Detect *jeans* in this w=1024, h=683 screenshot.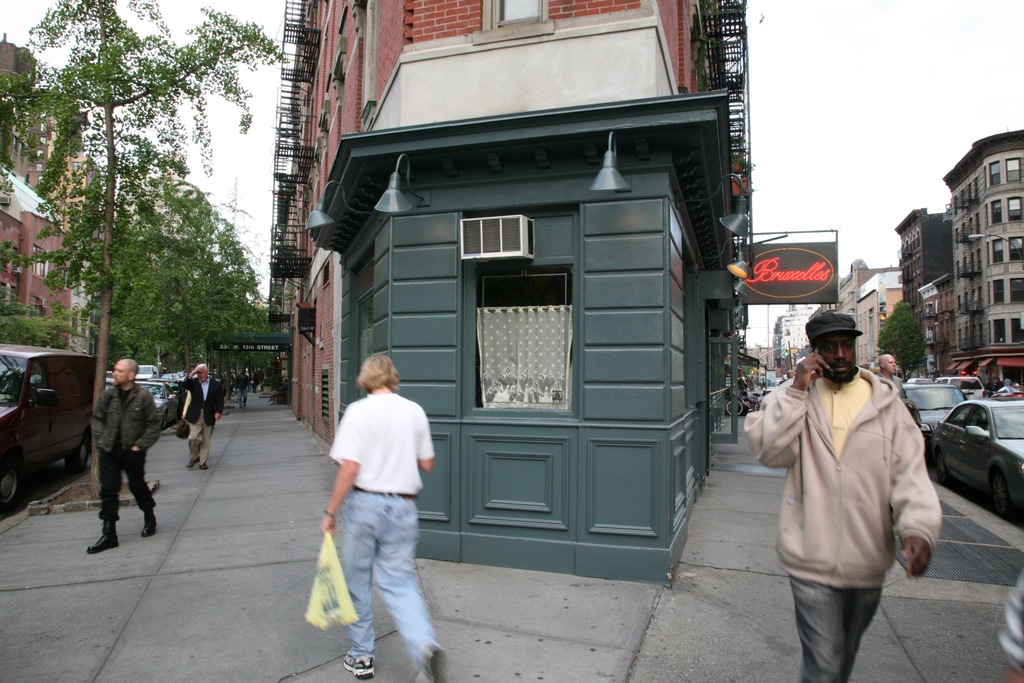
Detection: region(792, 577, 880, 679).
